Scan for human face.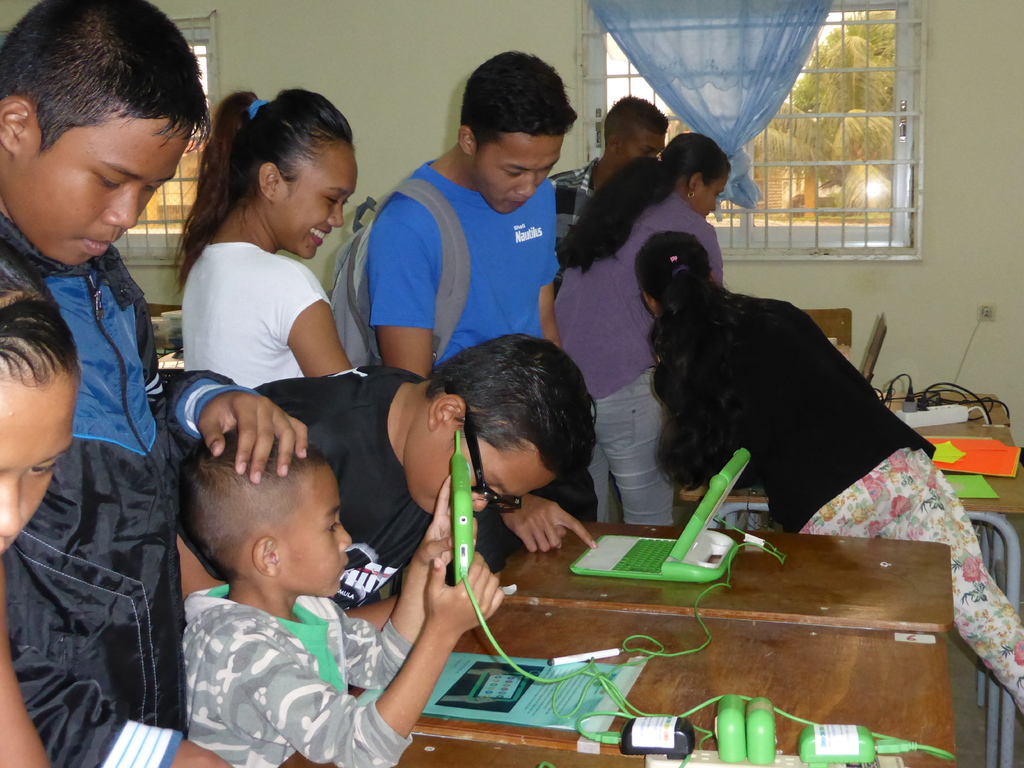
Scan result: (left=477, top=135, right=567, bottom=218).
